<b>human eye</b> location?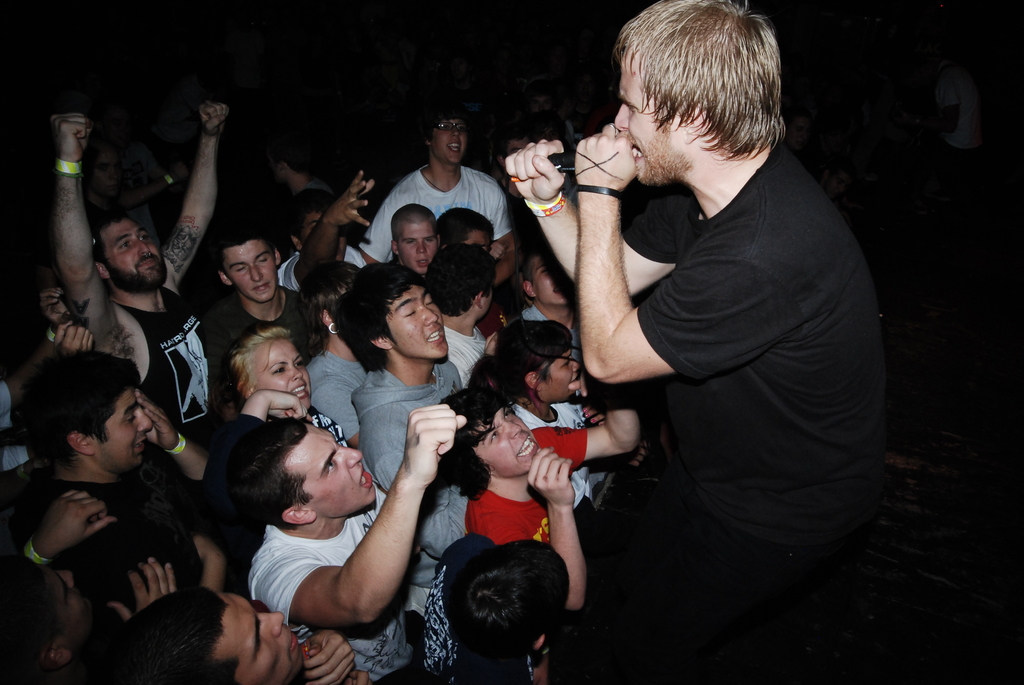
292:359:303:368
